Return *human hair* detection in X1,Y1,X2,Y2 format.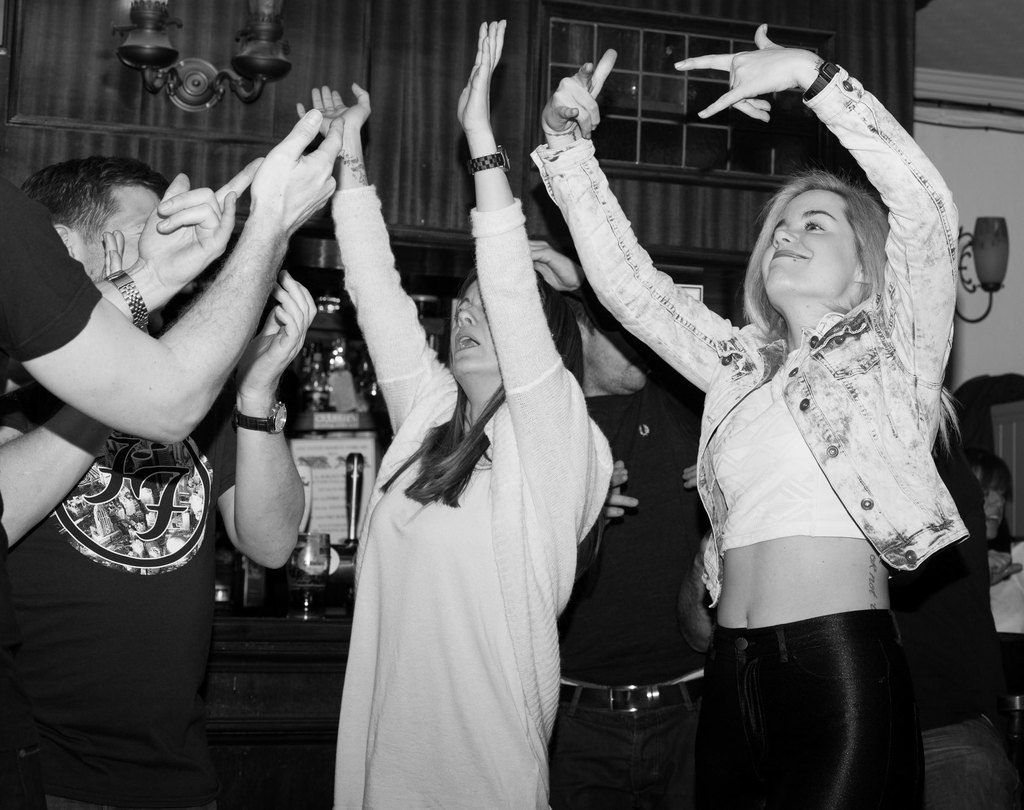
744,164,906,348.
